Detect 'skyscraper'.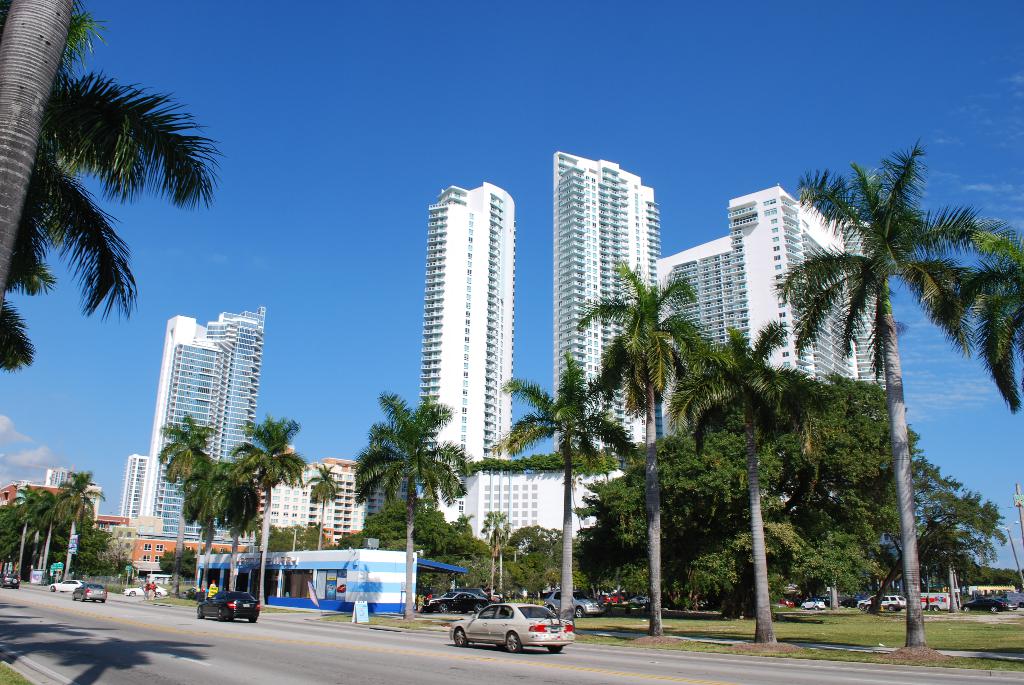
Detected at 149 301 266 544.
